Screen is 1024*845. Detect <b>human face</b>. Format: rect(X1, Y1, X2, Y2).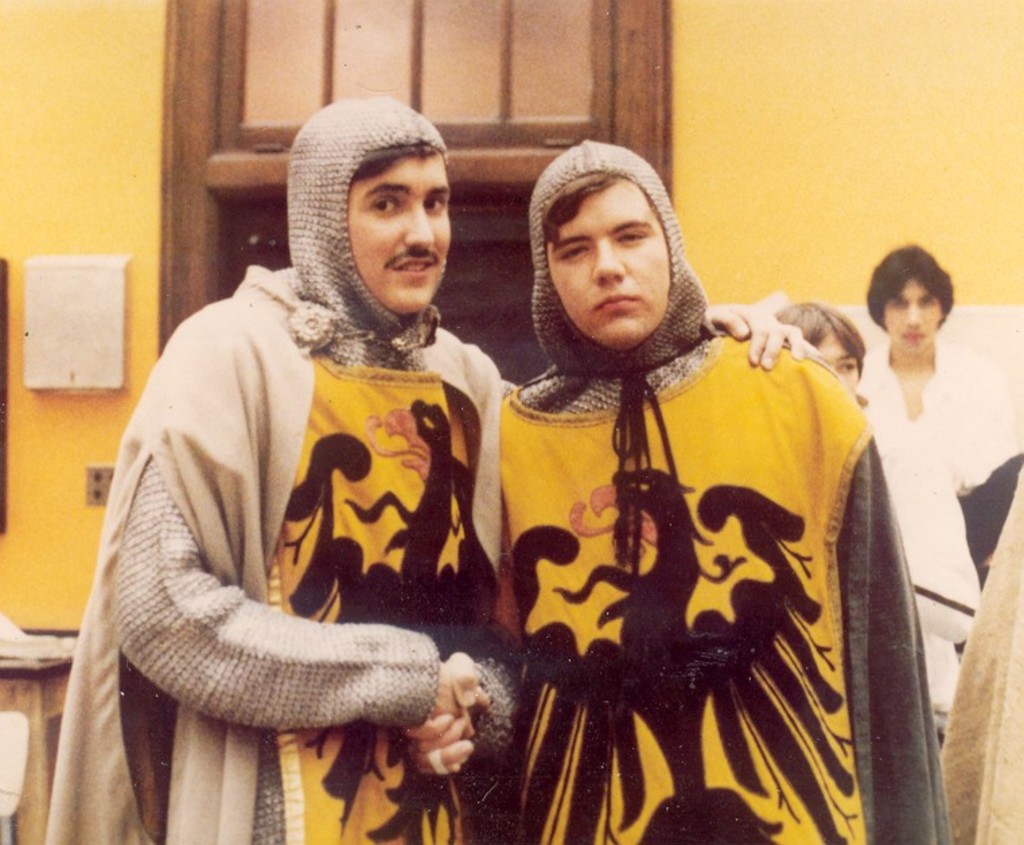
rect(349, 149, 448, 312).
